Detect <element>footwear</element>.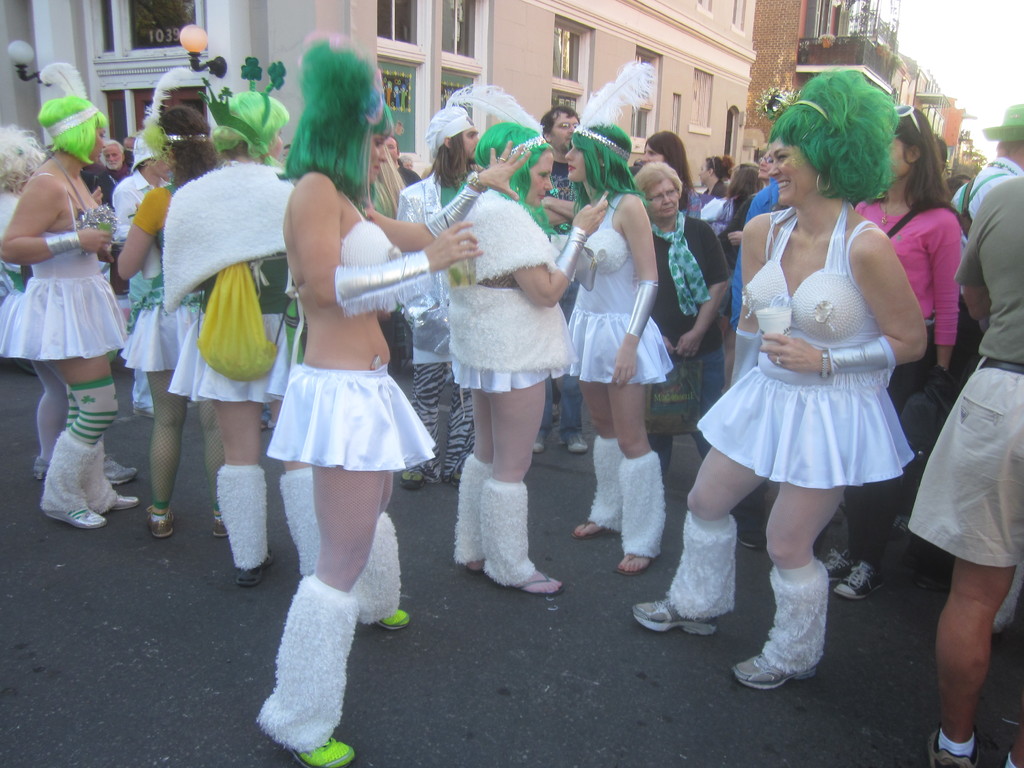
Detected at <bbox>996, 593, 1017, 633</bbox>.
